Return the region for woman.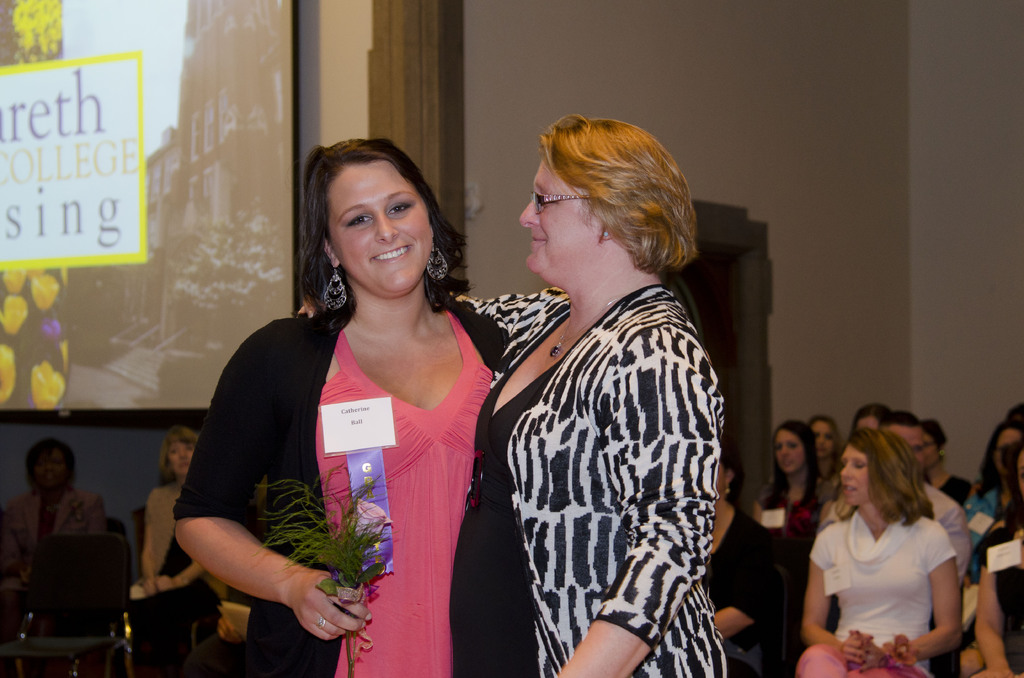
detection(918, 420, 976, 512).
